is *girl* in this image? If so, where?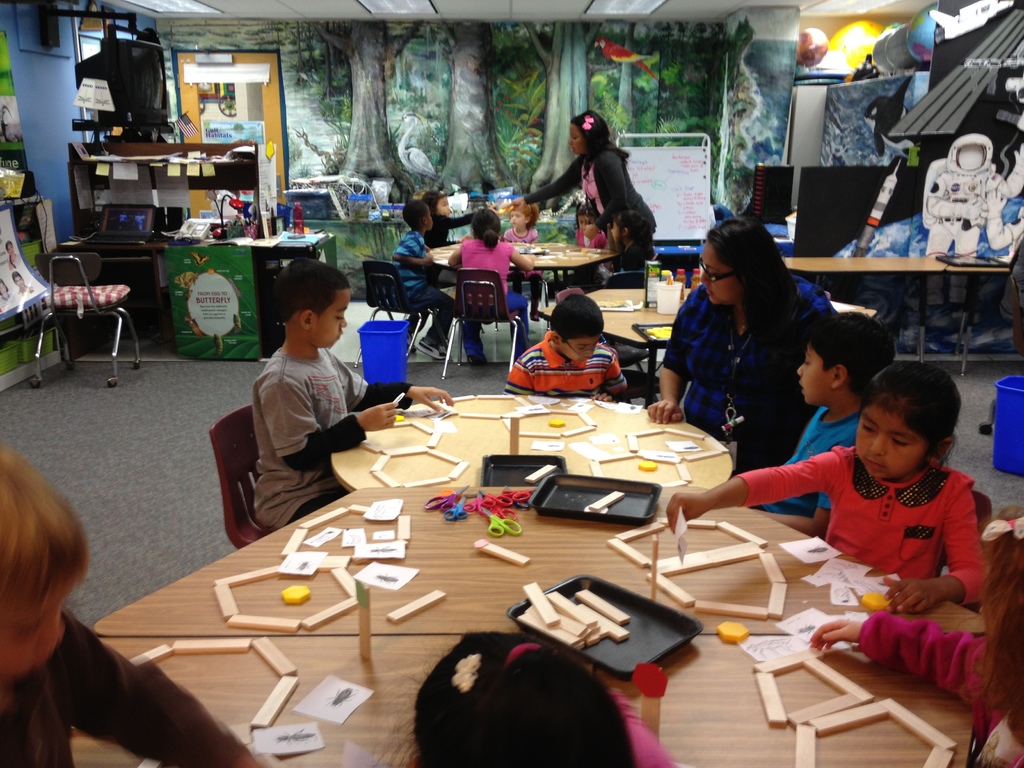
Yes, at 502, 200, 546, 326.
